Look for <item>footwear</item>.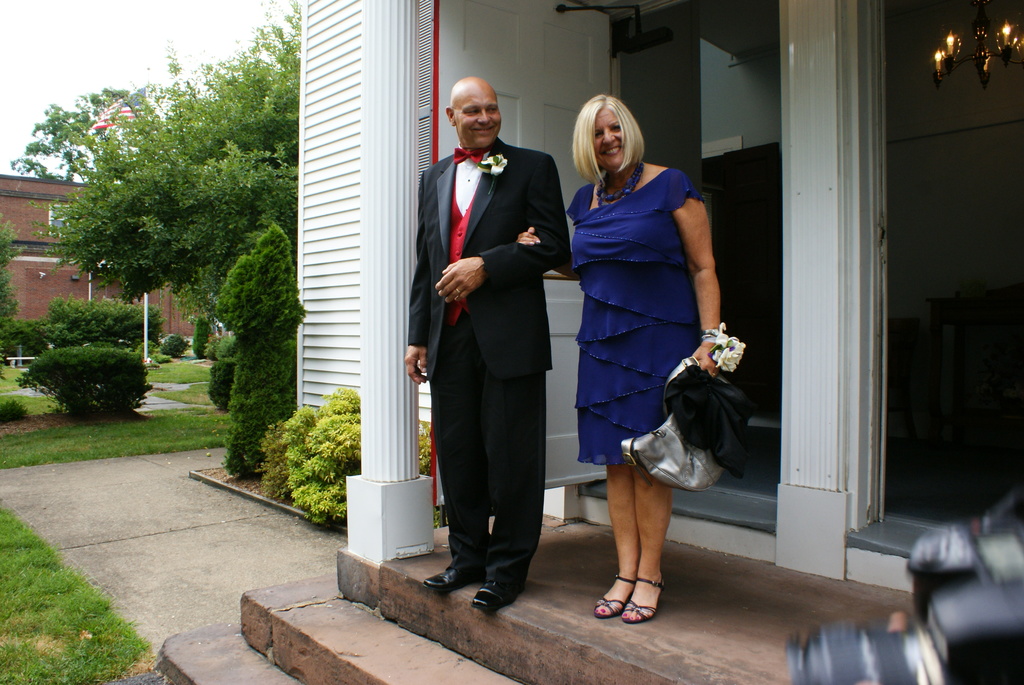
Found: 467 579 527 618.
